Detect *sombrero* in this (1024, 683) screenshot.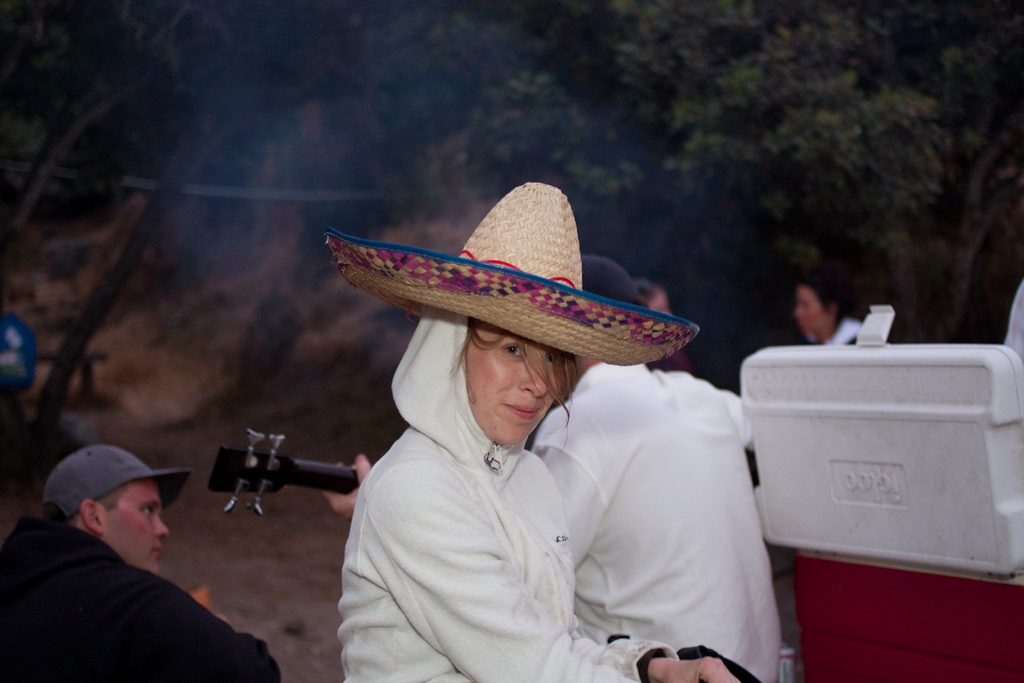
Detection: 323,178,702,367.
